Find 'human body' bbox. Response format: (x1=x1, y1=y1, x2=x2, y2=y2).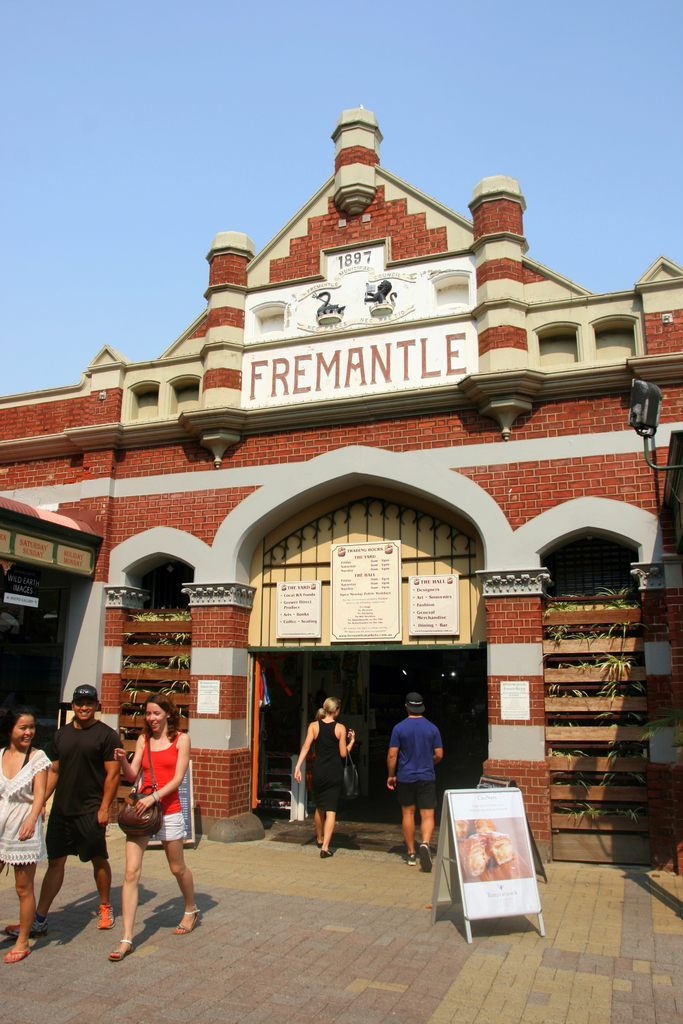
(x1=288, y1=709, x2=355, y2=861).
